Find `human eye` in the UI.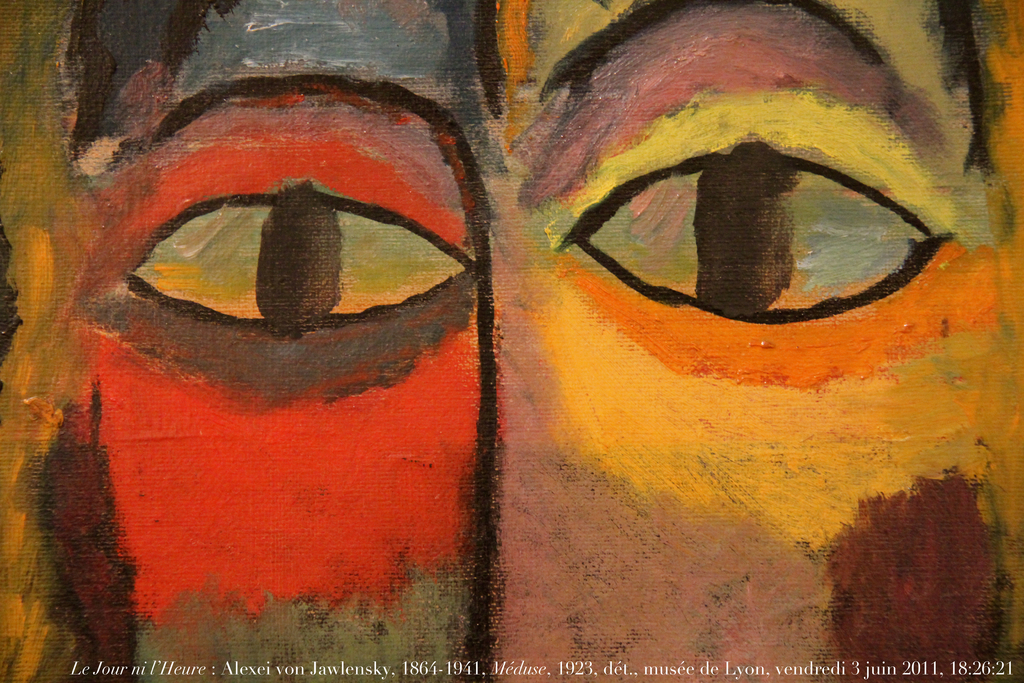
UI element at locate(109, 167, 476, 361).
